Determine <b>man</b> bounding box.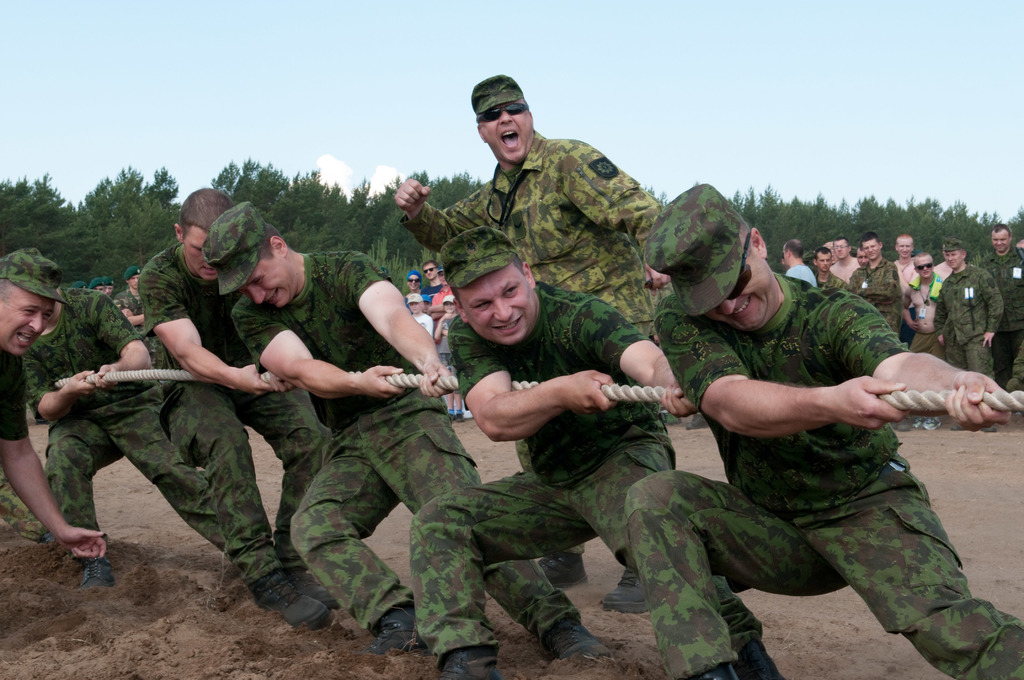
Determined: Rect(140, 182, 369, 640).
